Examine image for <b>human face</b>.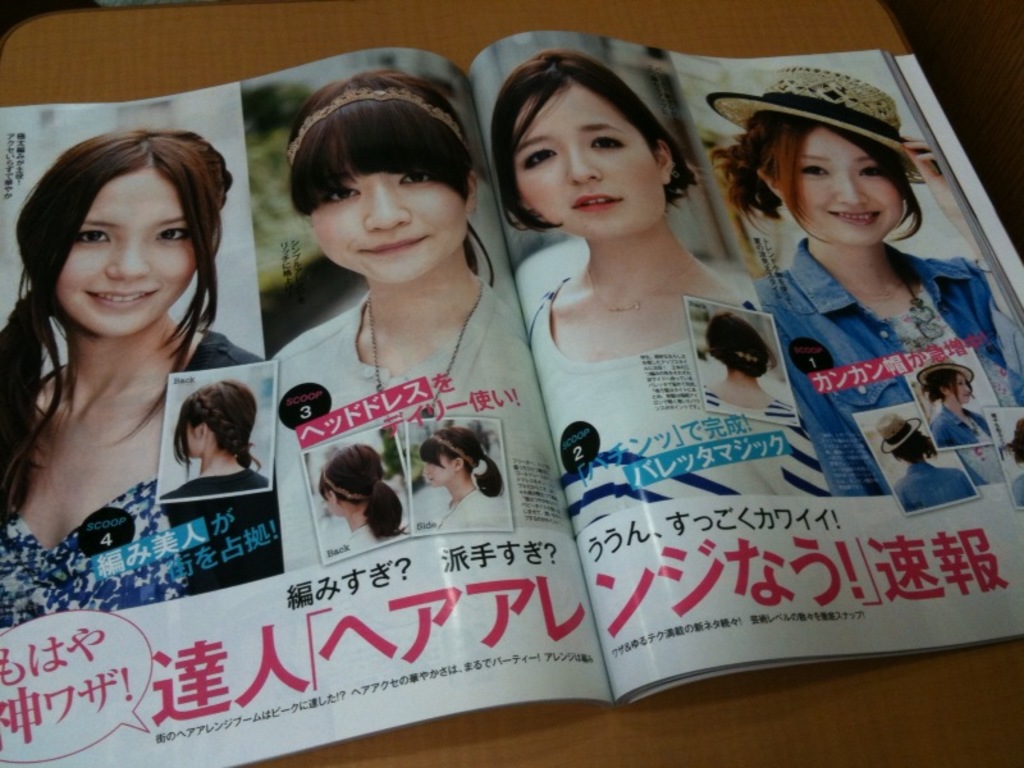
Examination result: {"left": 306, "top": 166, "right": 467, "bottom": 283}.
